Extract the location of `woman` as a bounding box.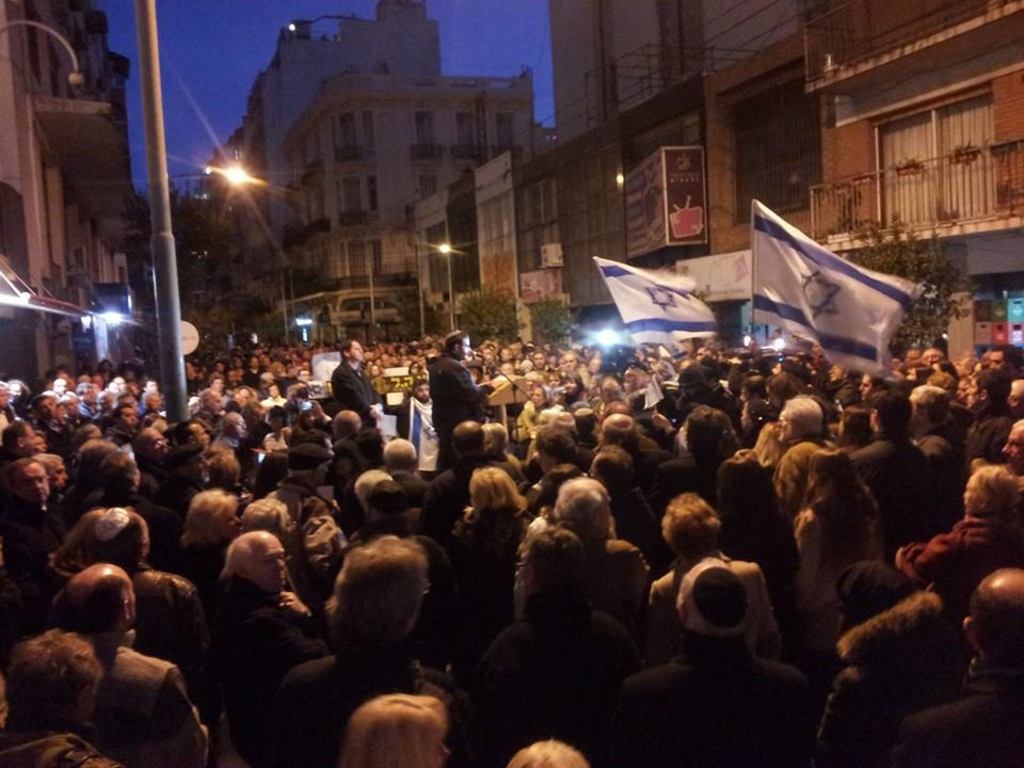
Rect(342, 693, 448, 767).
